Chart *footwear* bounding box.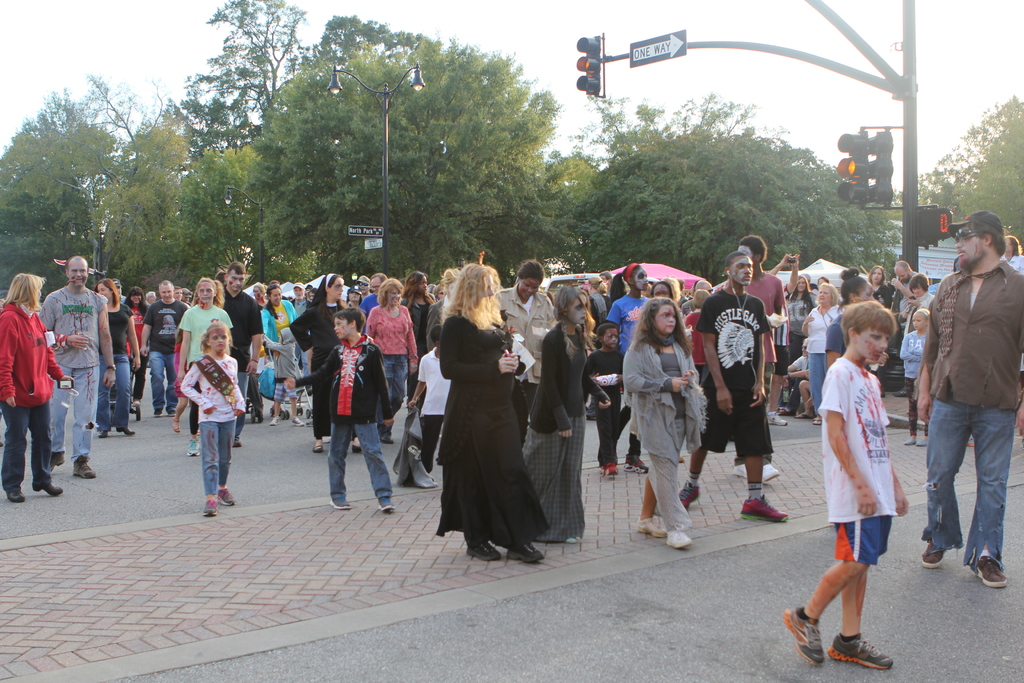
Charted: bbox(913, 438, 927, 449).
